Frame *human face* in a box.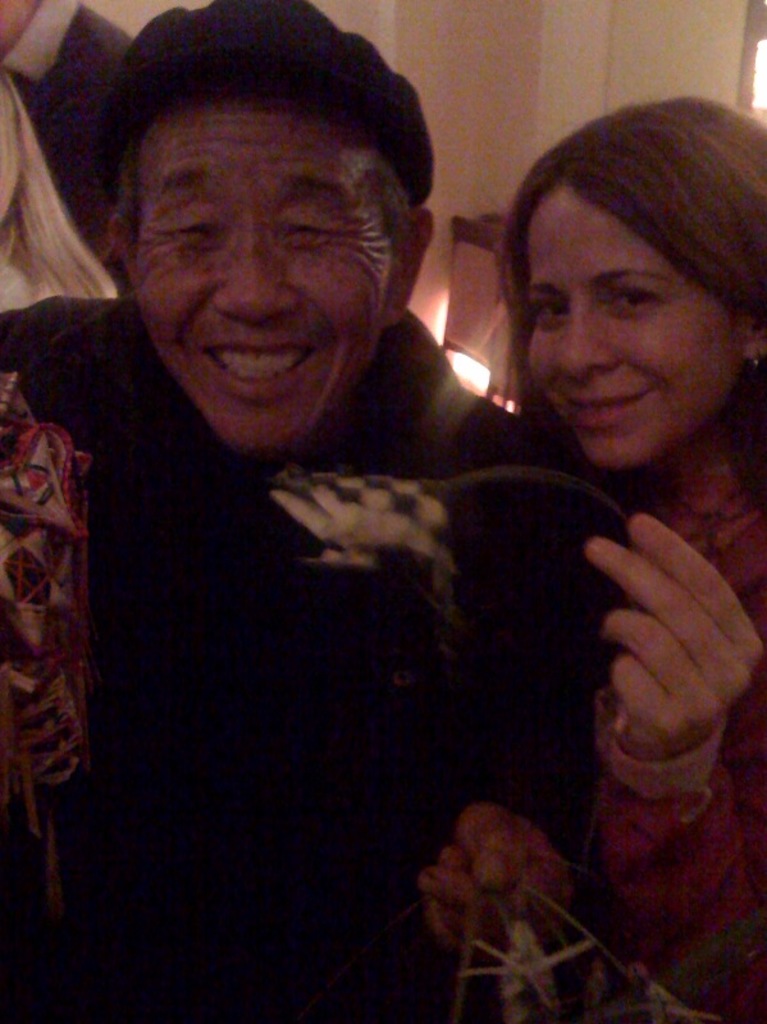
x1=127 y1=99 x2=401 y2=460.
